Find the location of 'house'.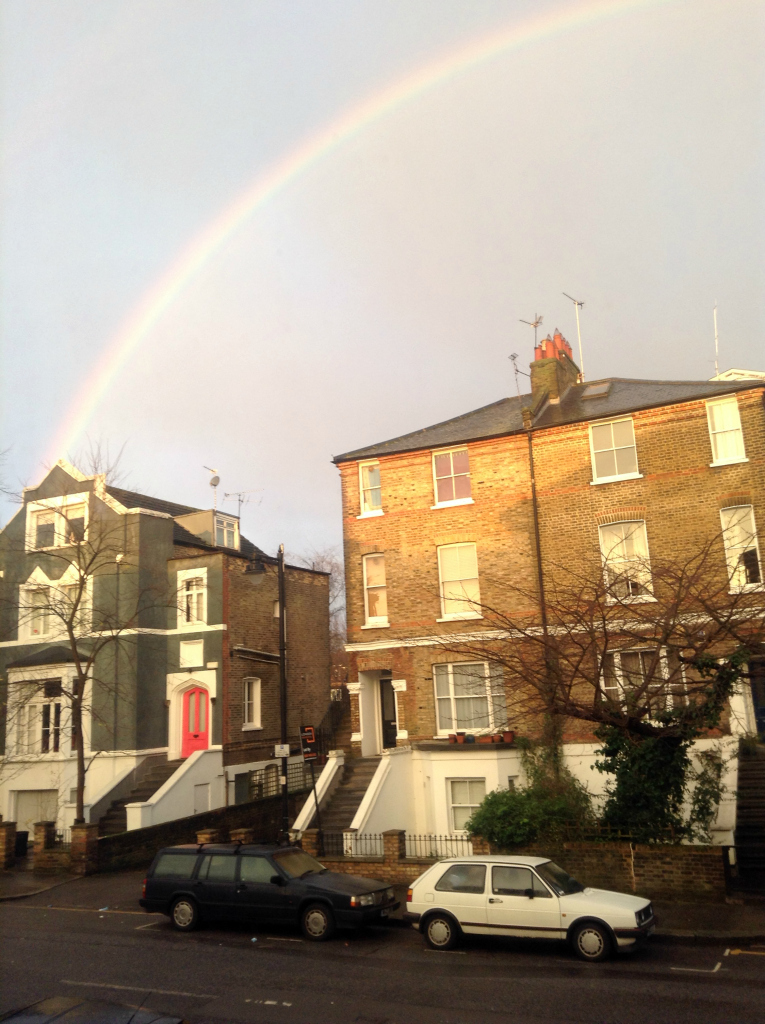
Location: rect(328, 329, 764, 886).
